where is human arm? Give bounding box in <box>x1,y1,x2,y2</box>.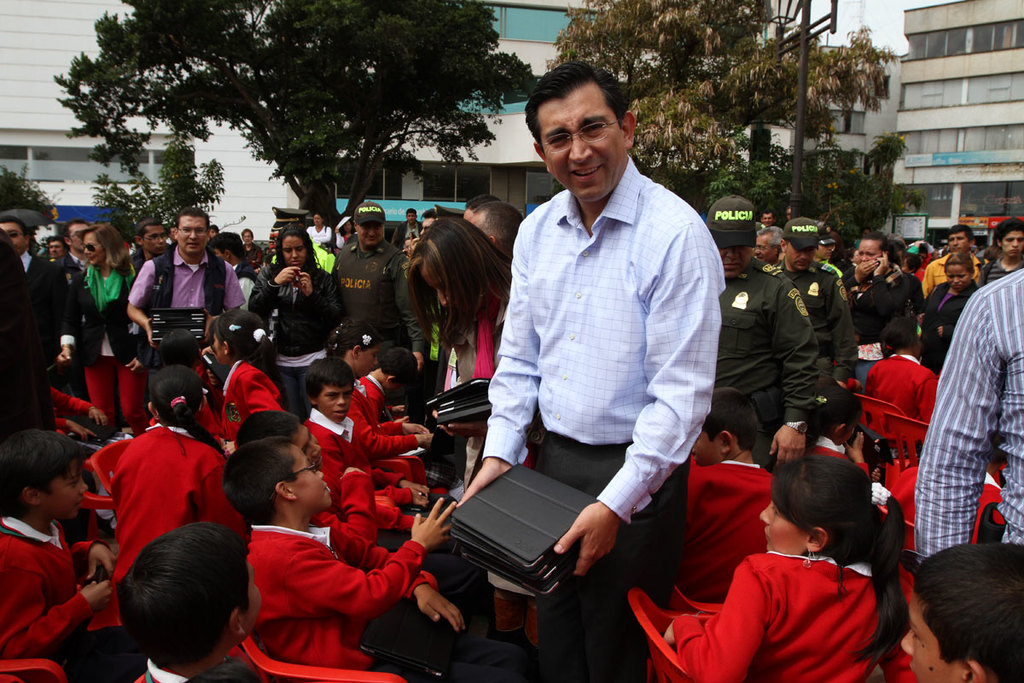
<box>845,429,870,479</box>.
